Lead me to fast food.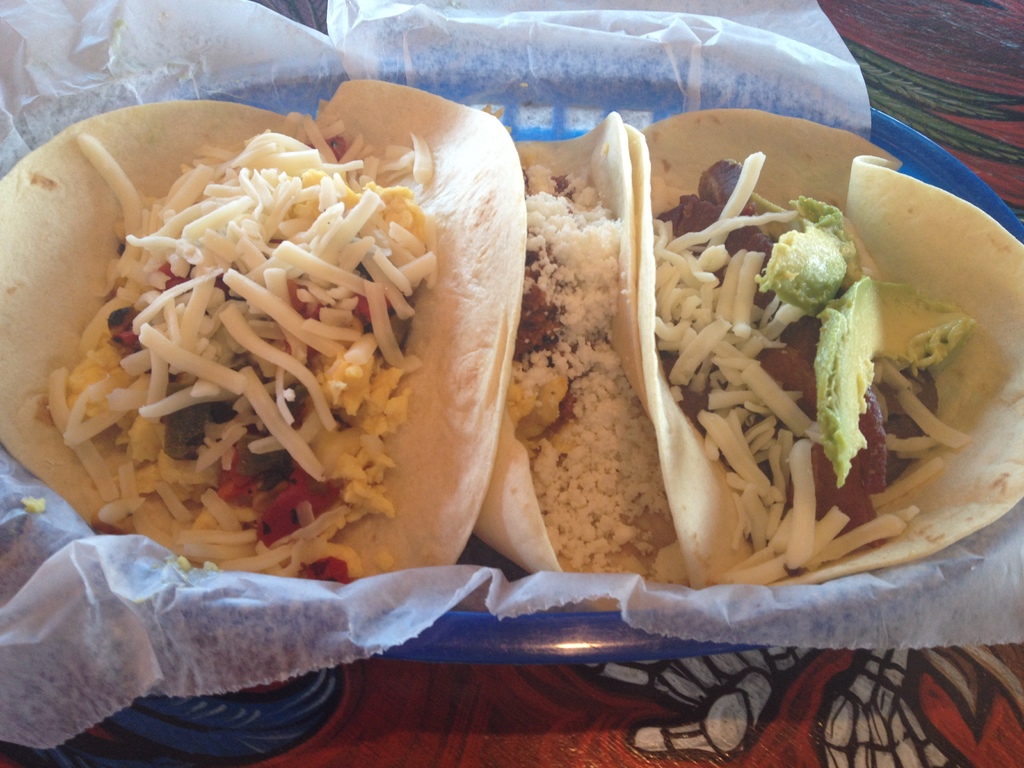
Lead to bbox=(622, 106, 1023, 589).
